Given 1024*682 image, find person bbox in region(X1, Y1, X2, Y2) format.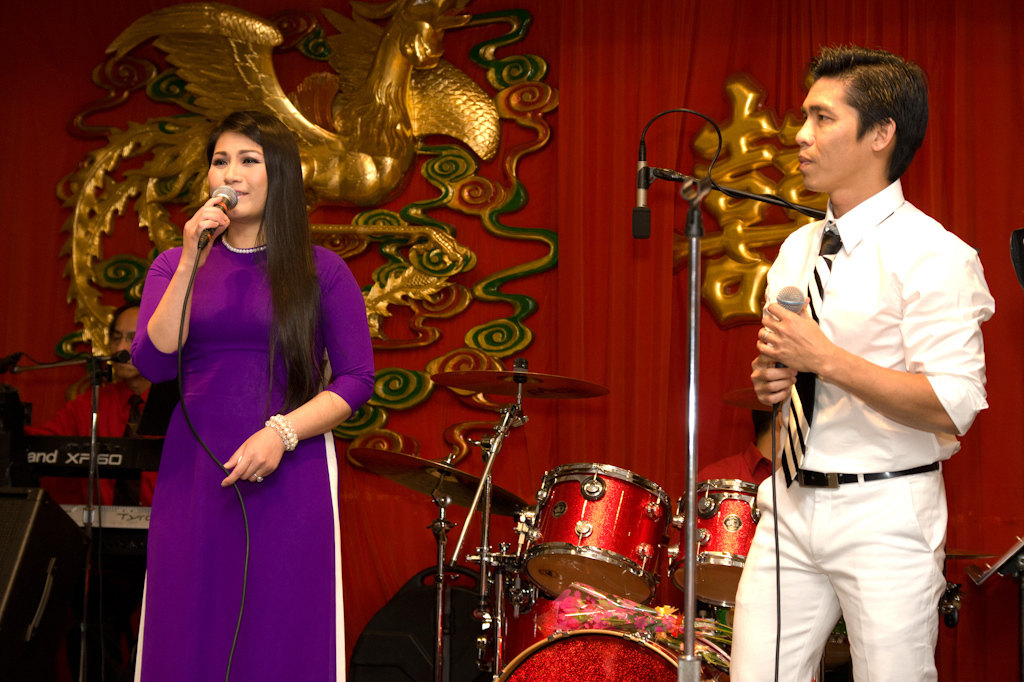
region(684, 393, 795, 681).
